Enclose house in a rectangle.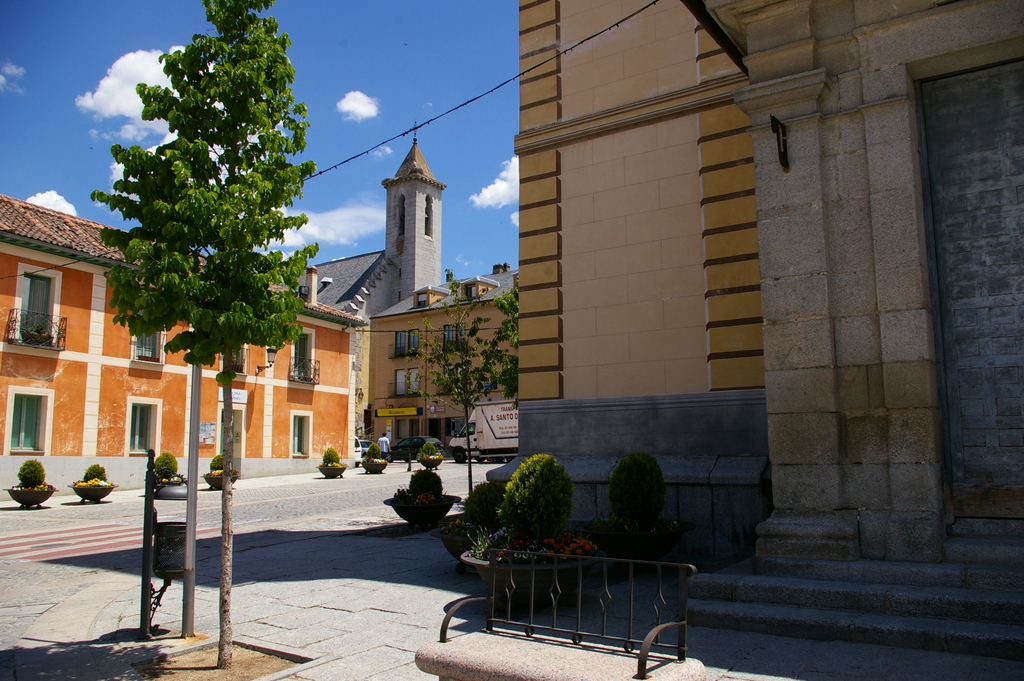
390, 137, 438, 324.
